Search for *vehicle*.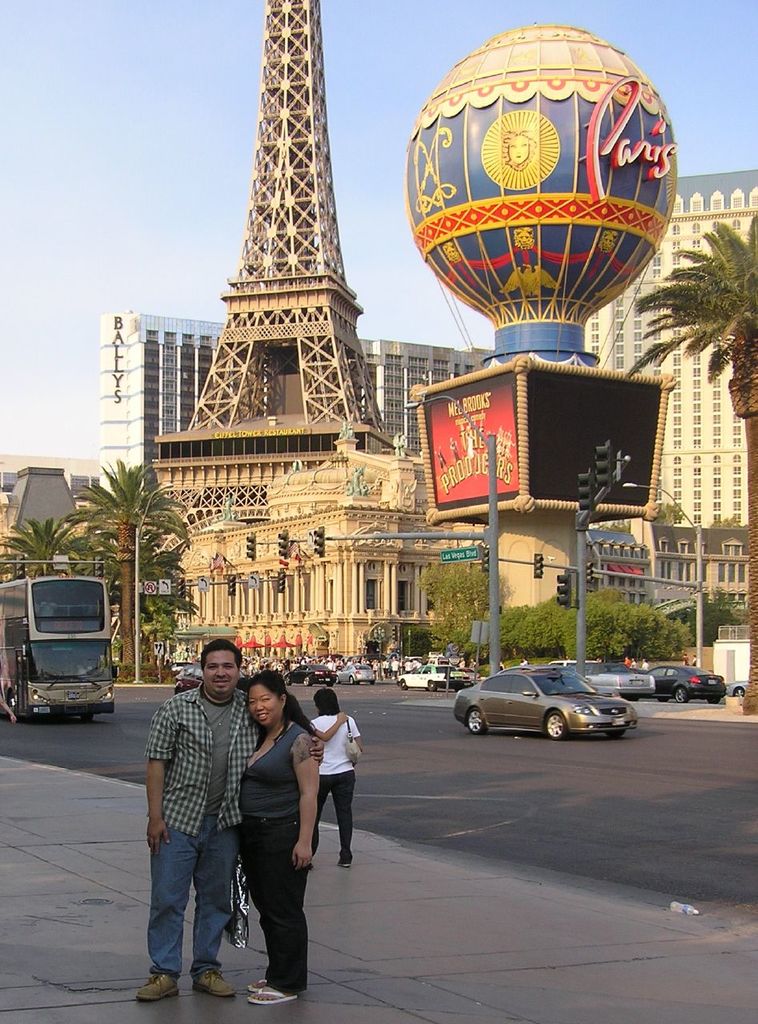
Found at 275:665:335:690.
